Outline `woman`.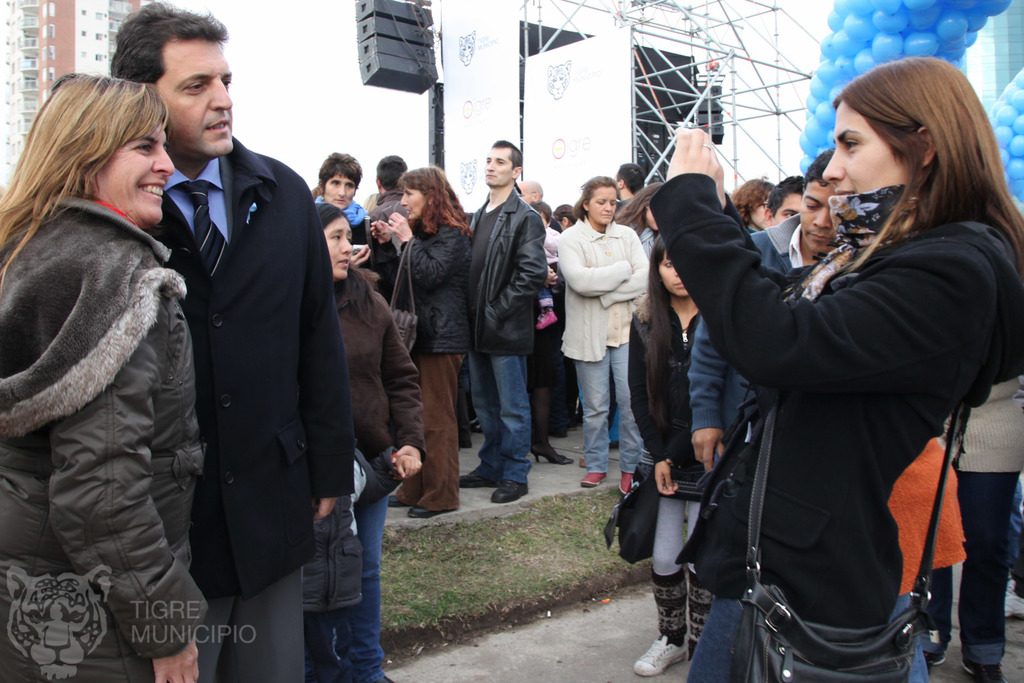
Outline: bbox=(386, 163, 473, 531).
